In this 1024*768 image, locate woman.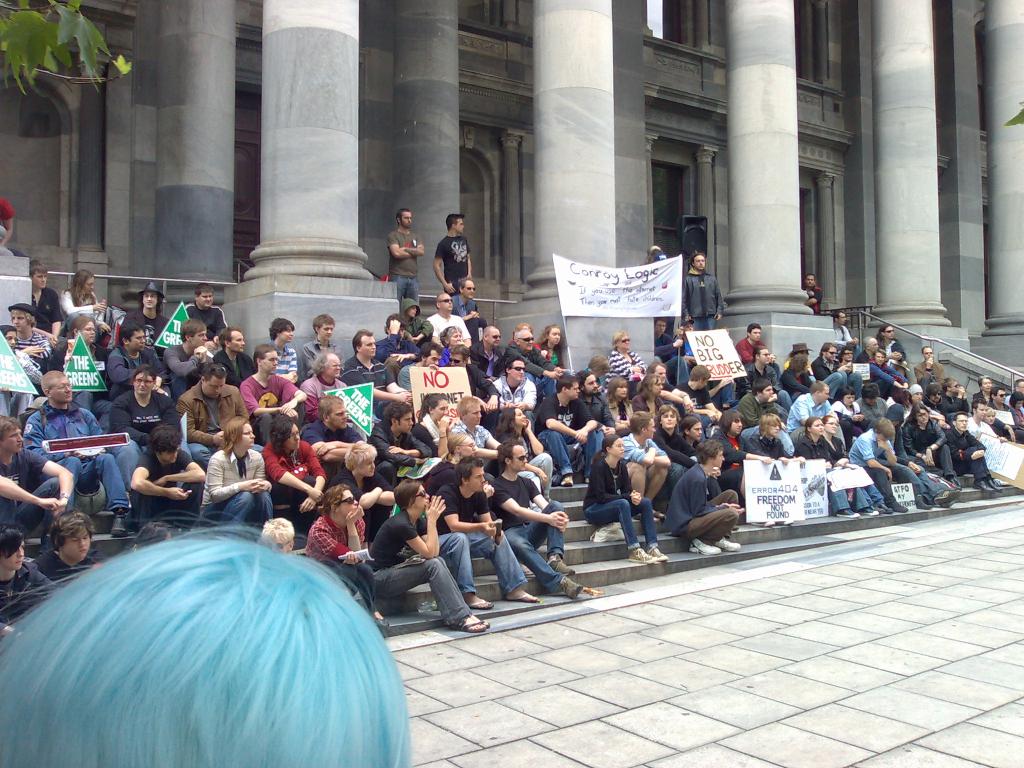
Bounding box: (779,352,811,393).
